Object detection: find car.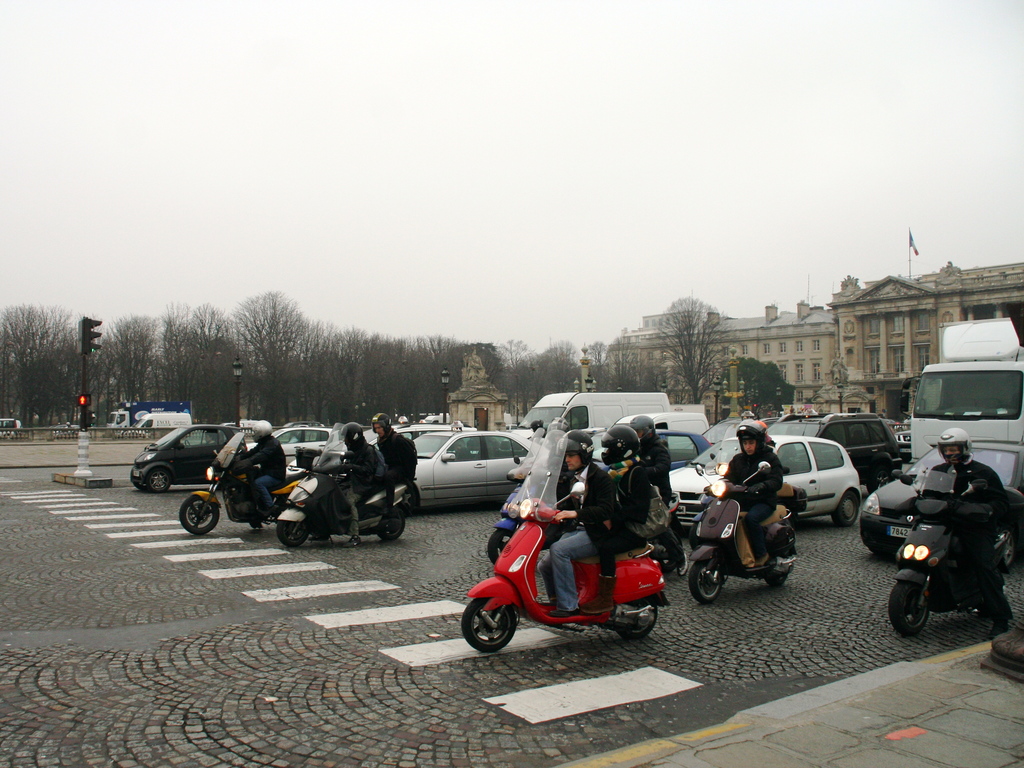
(x1=694, y1=408, x2=755, y2=444).
